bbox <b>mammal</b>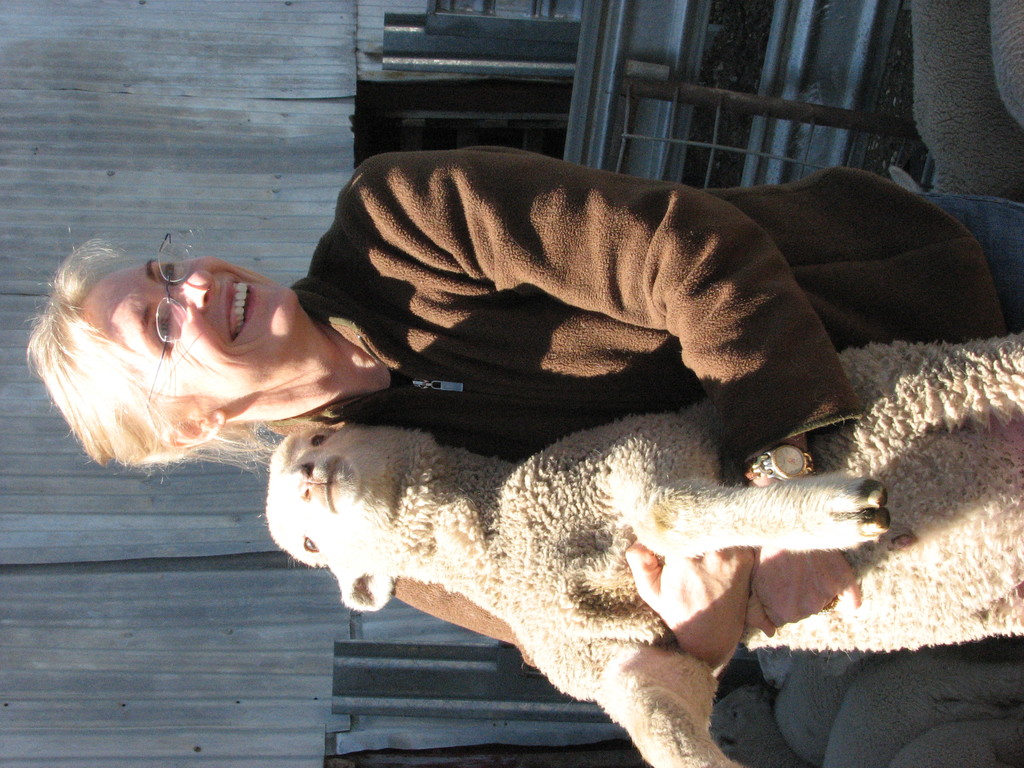
<region>16, 147, 1021, 671</region>
